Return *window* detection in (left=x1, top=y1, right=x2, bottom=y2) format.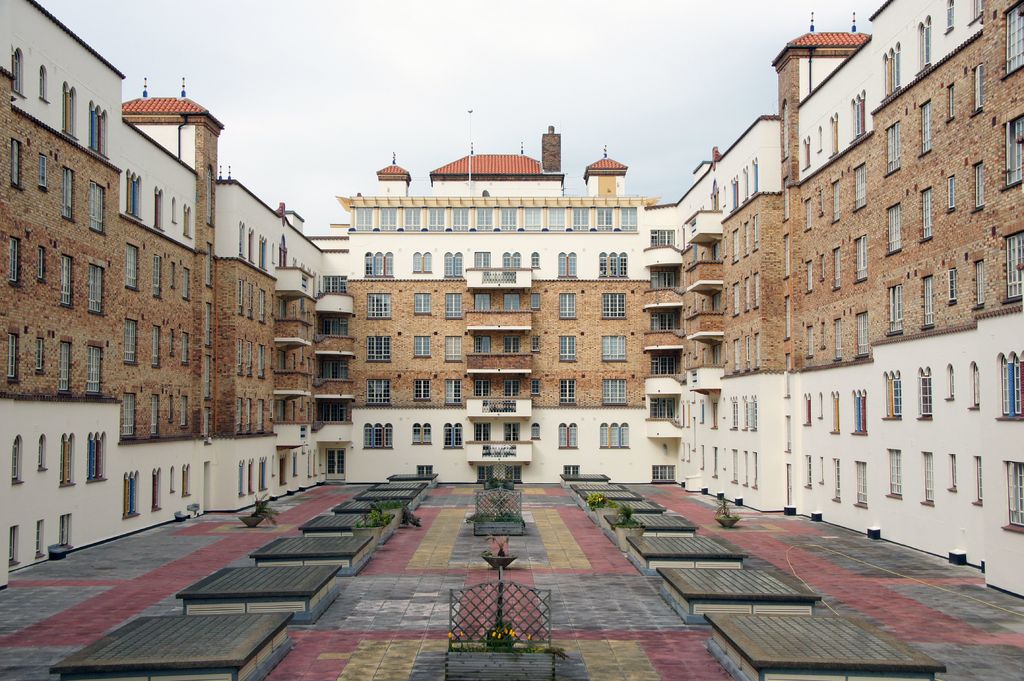
(left=649, top=269, right=674, bottom=291).
